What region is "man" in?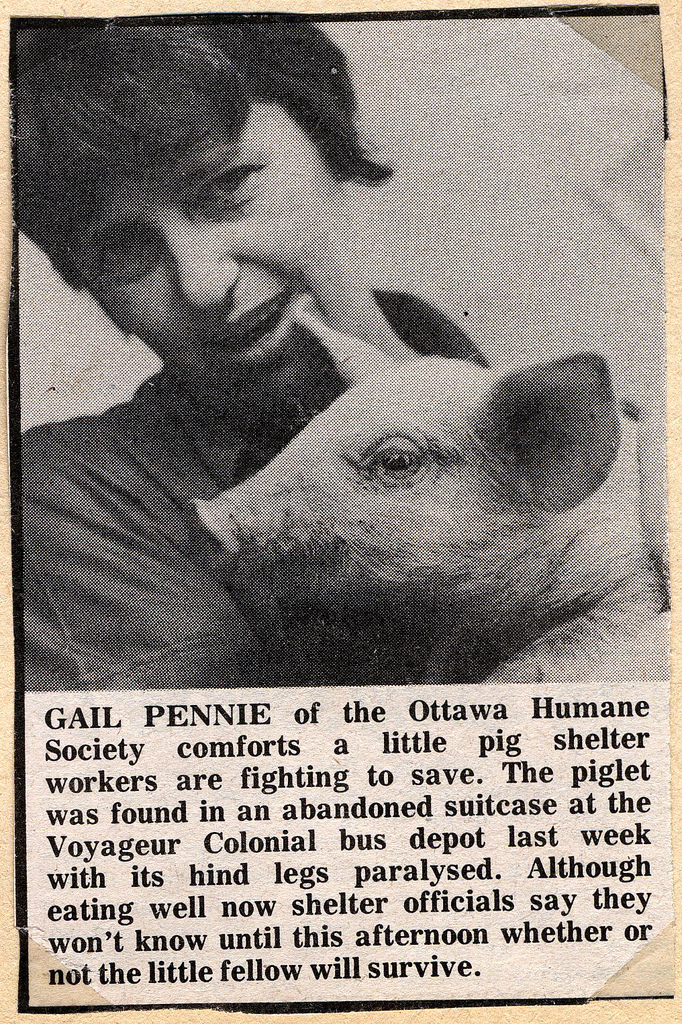
0/84/615/750.
